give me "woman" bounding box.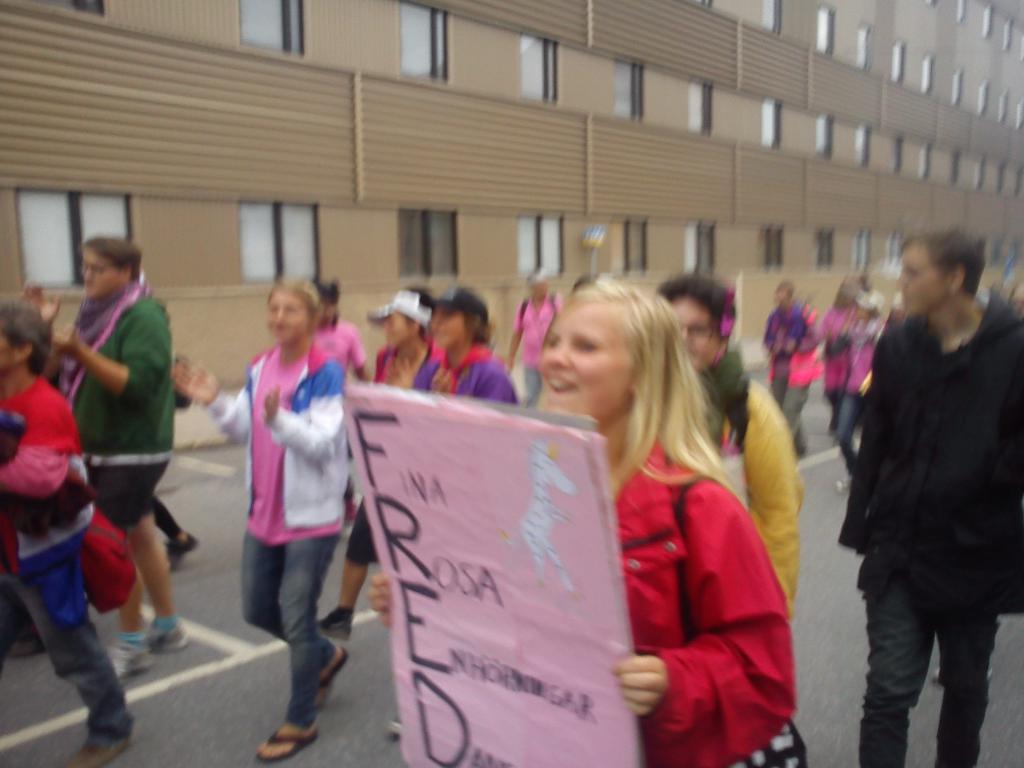
660,268,808,623.
